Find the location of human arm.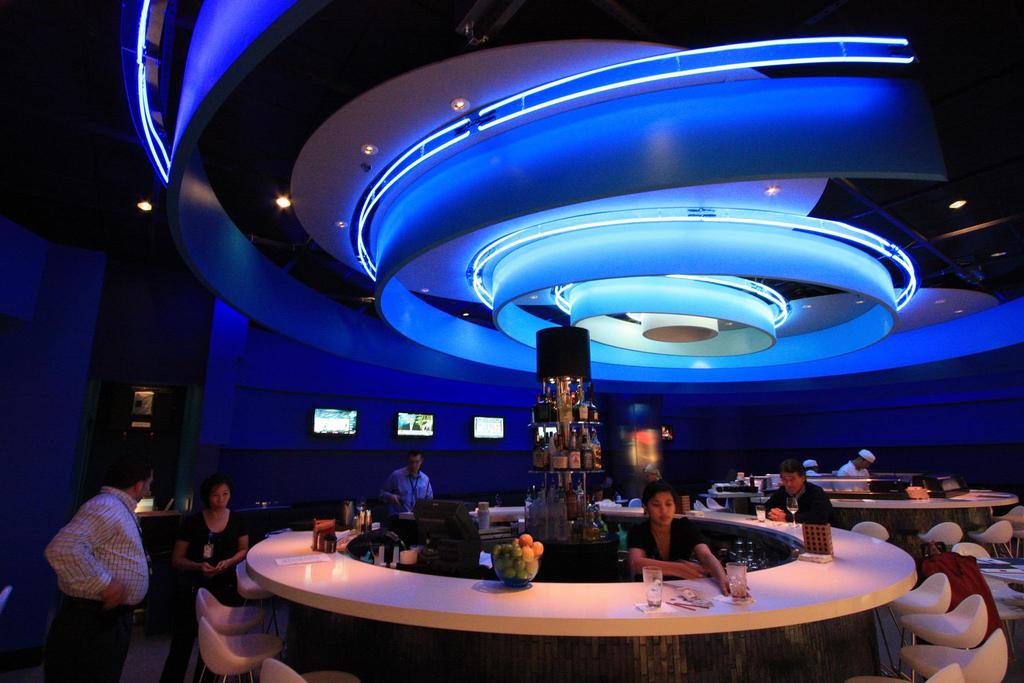
Location: x1=159 y1=522 x2=201 y2=573.
